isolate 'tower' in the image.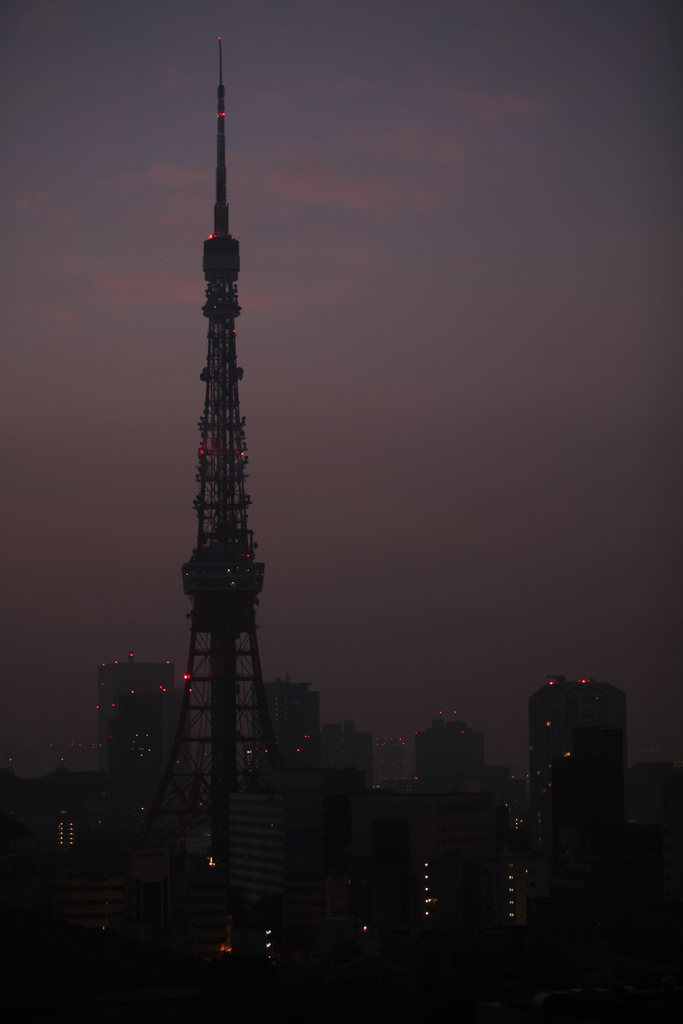
Isolated region: BBox(525, 682, 624, 860).
